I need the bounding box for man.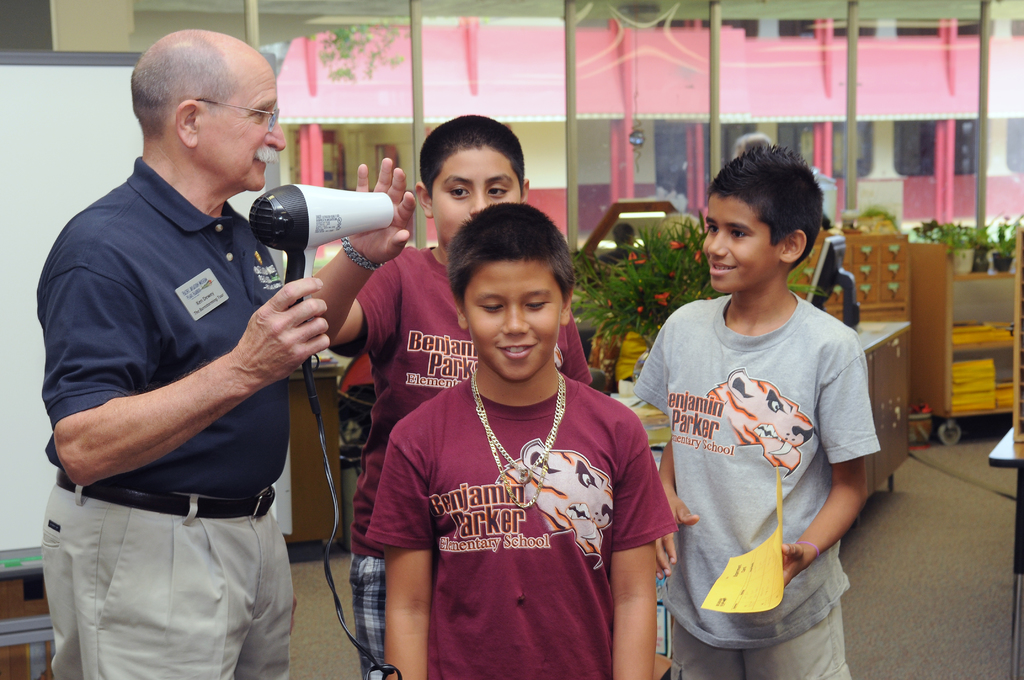
Here it is: box(44, 28, 395, 679).
